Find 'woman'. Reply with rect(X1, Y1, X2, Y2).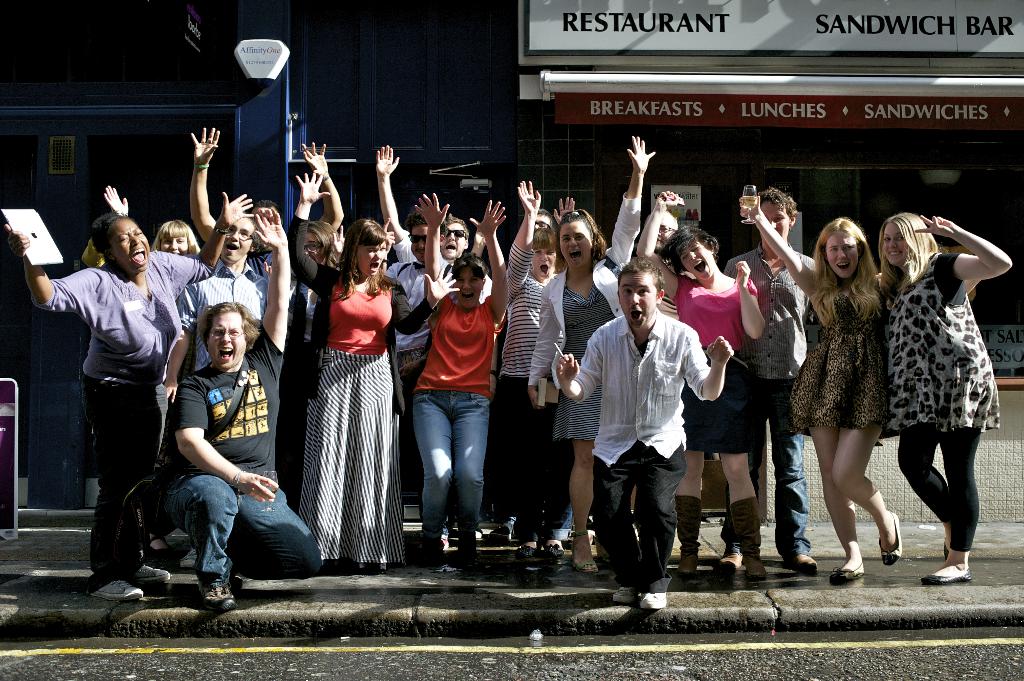
rect(877, 202, 1017, 588).
